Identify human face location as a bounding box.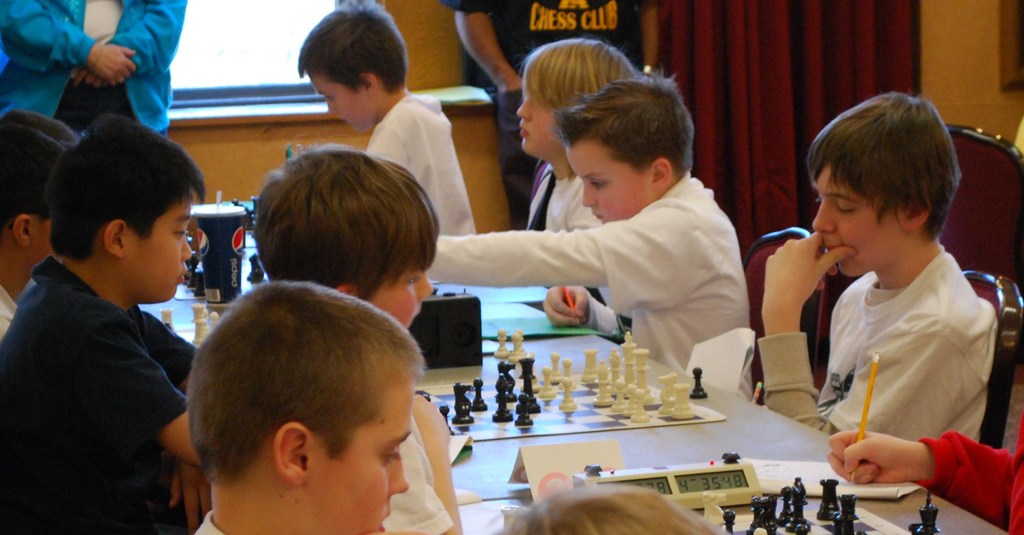
locate(310, 381, 409, 534).
